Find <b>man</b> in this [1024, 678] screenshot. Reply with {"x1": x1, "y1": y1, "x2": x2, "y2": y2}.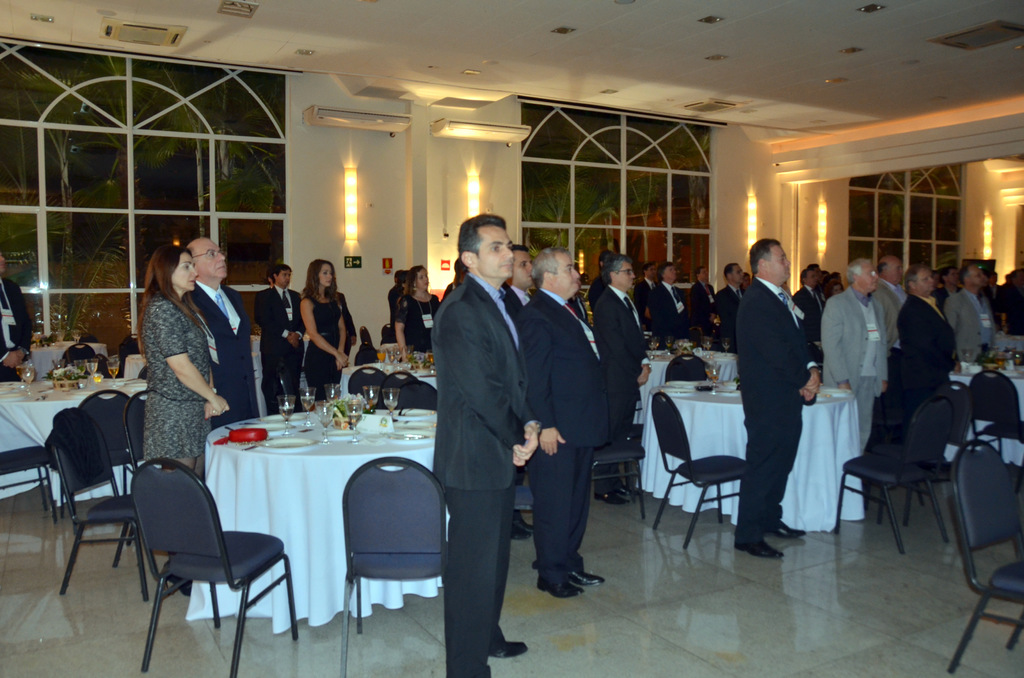
{"x1": 506, "y1": 252, "x2": 563, "y2": 554}.
